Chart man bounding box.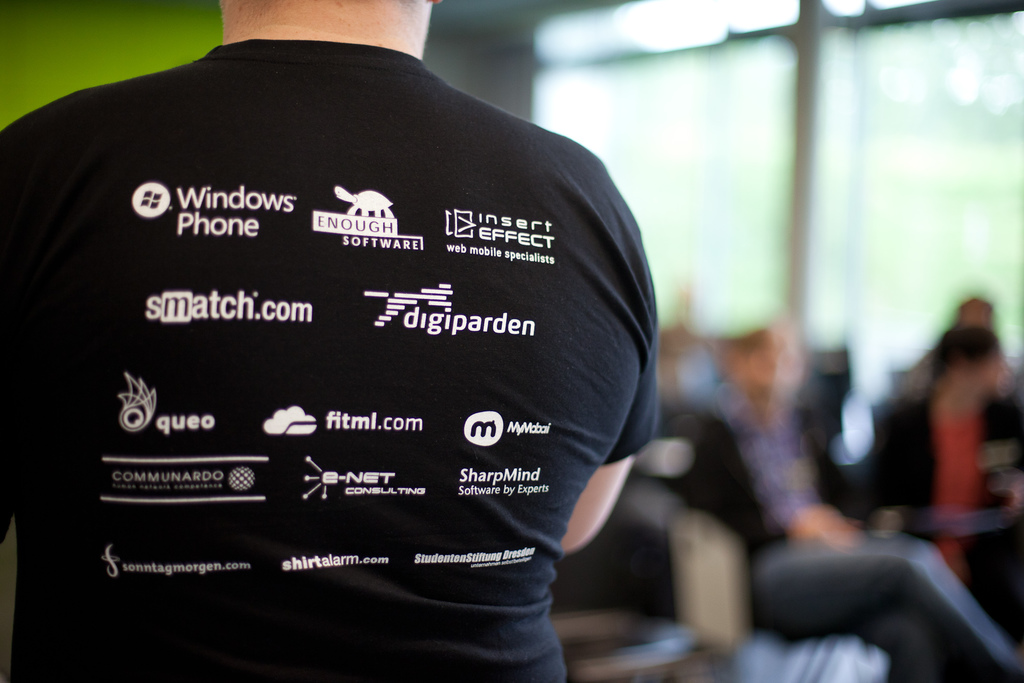
Charted: <box>8,0,697,665</box>.
